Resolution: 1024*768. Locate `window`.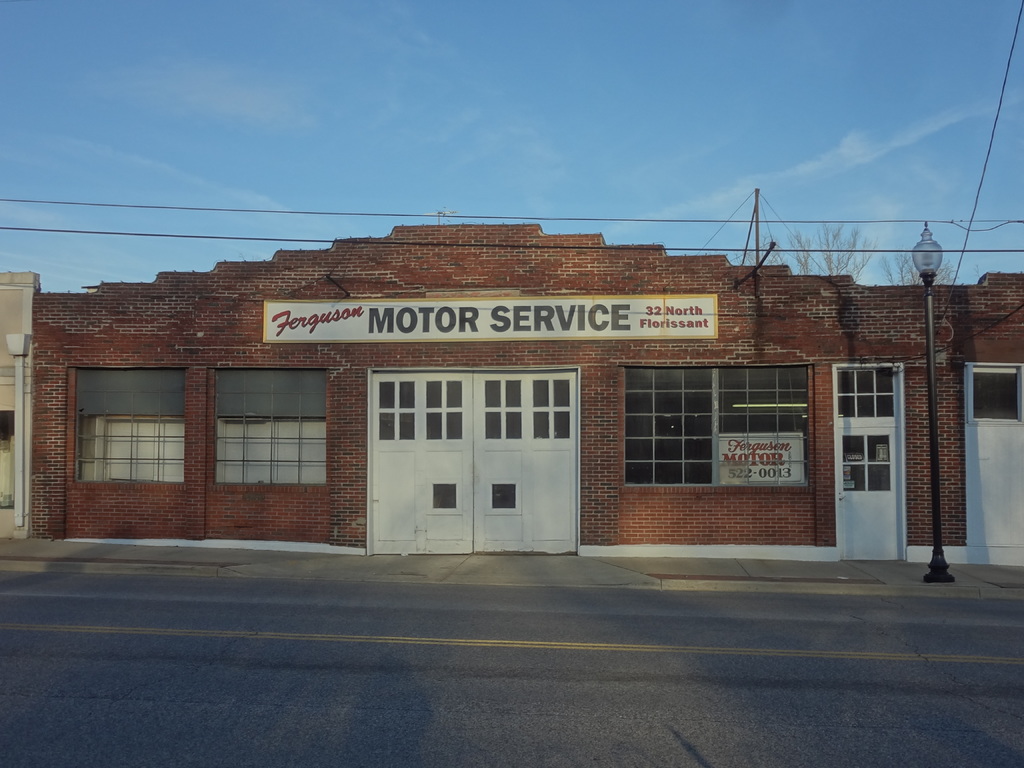
830/361/899/423.
